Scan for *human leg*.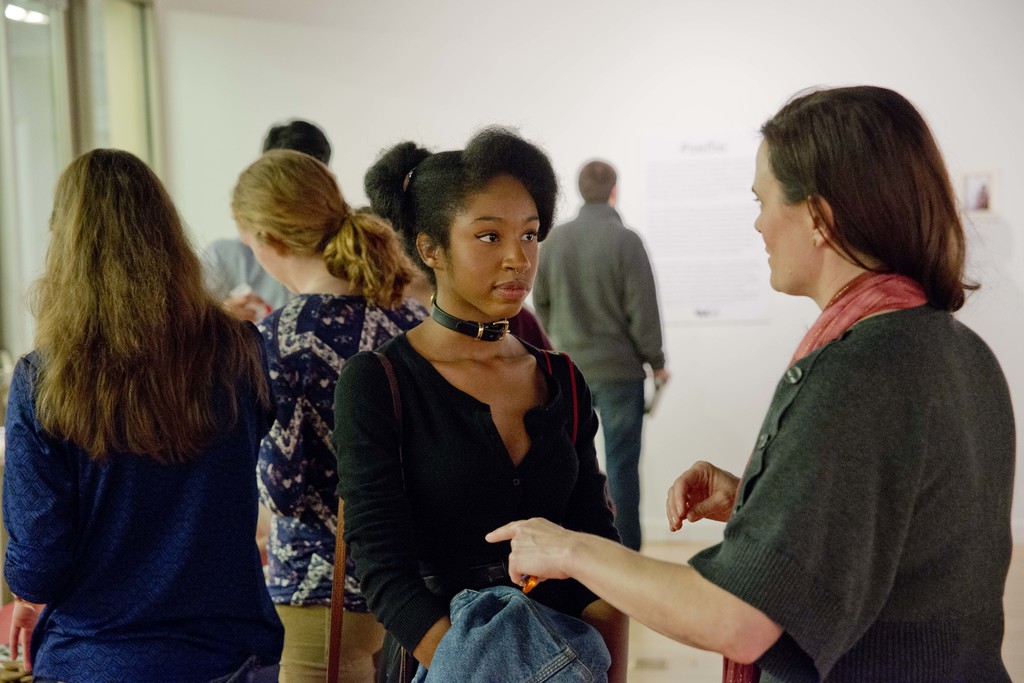
Scan result: x1=277 y1=604 x2=381 y2=682.
